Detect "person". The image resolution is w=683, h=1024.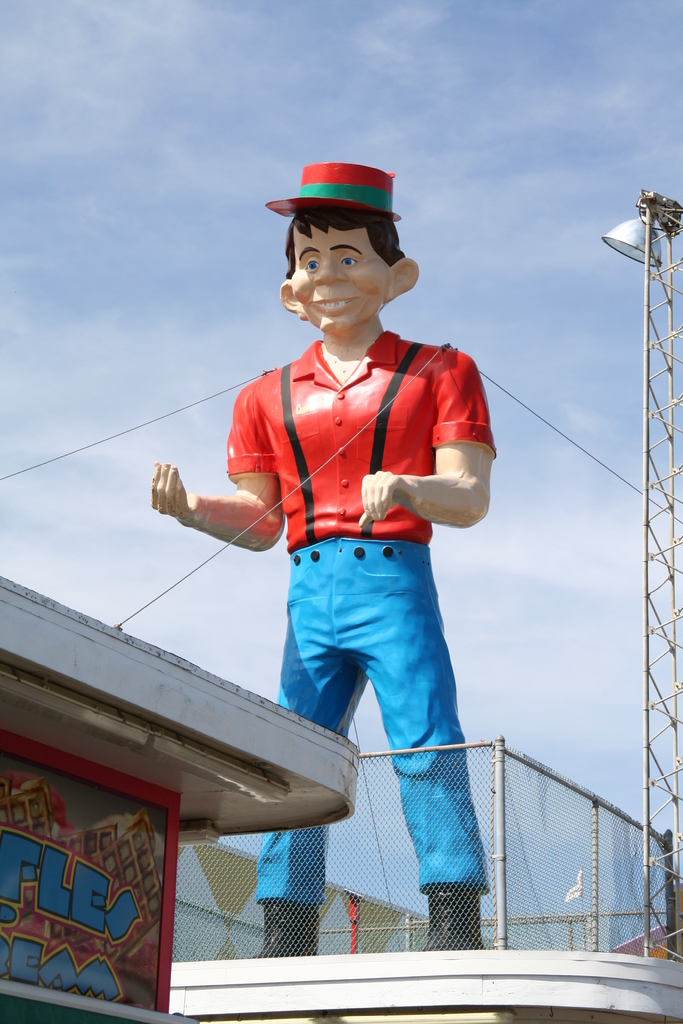
Rect(185, 177, 490, 838).
